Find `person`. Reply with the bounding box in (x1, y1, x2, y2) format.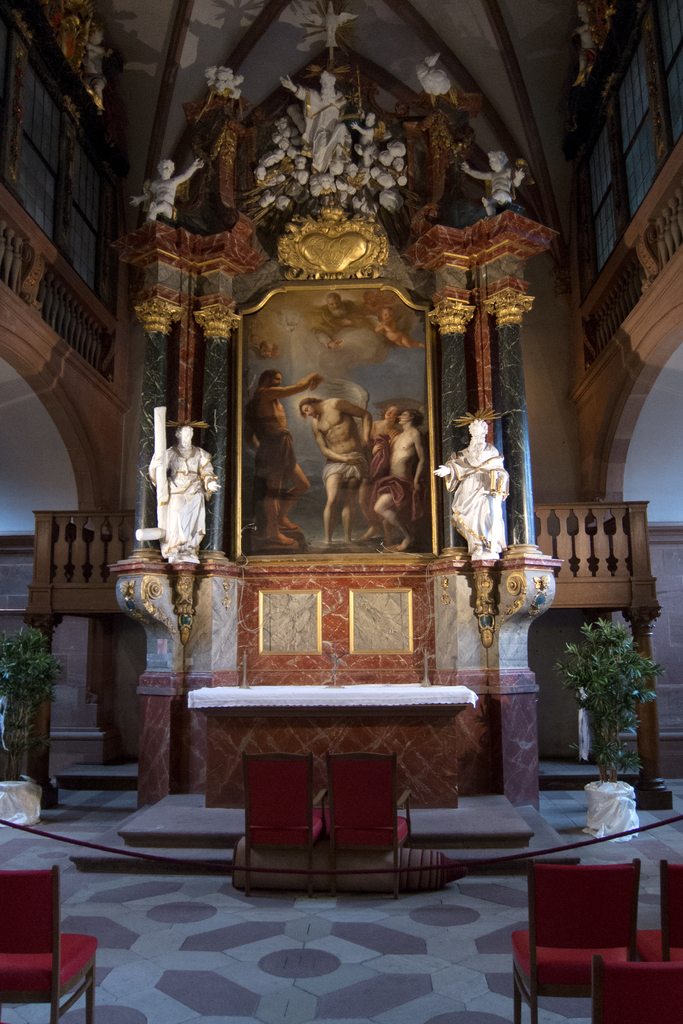
(242, 372, 316, 547).
